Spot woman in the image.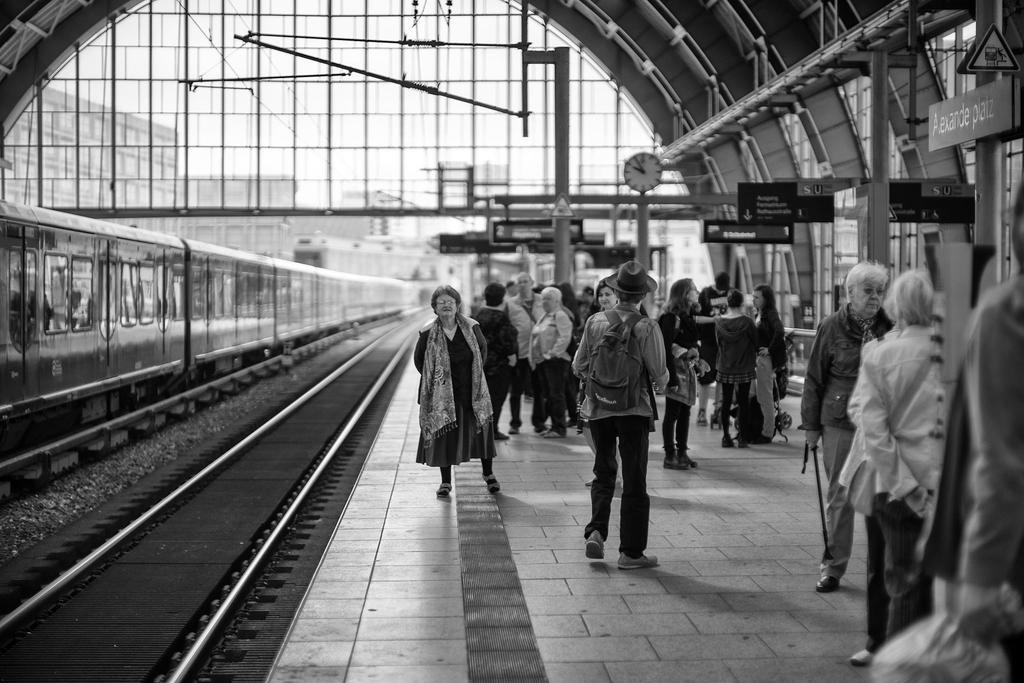
woman found at bbox(655, 279, 714, 472).
